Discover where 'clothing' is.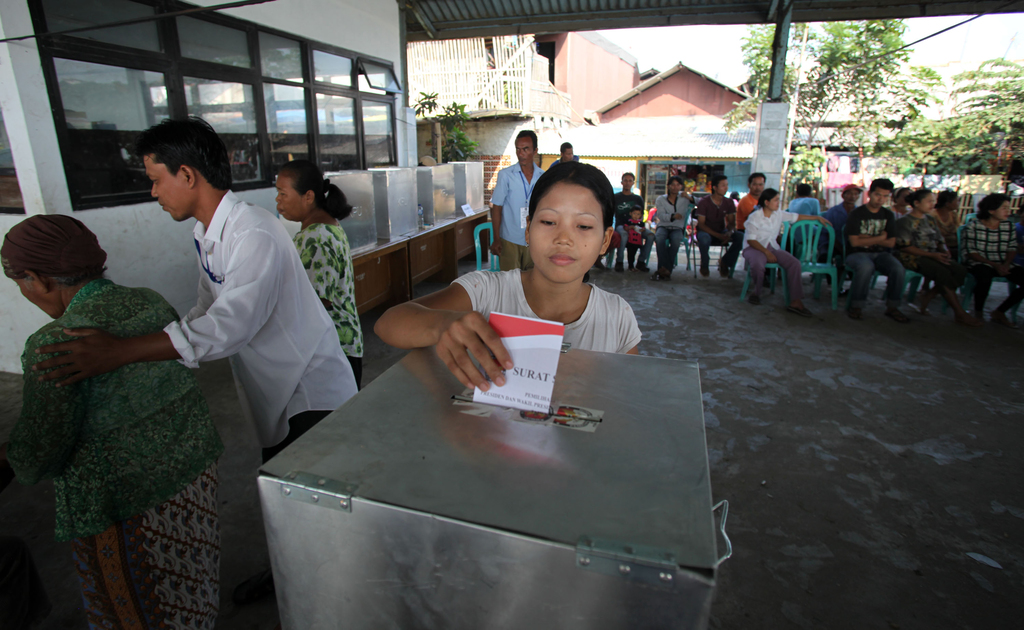
Discovered at x1=168, y1=190, x2=367, y2=467.
